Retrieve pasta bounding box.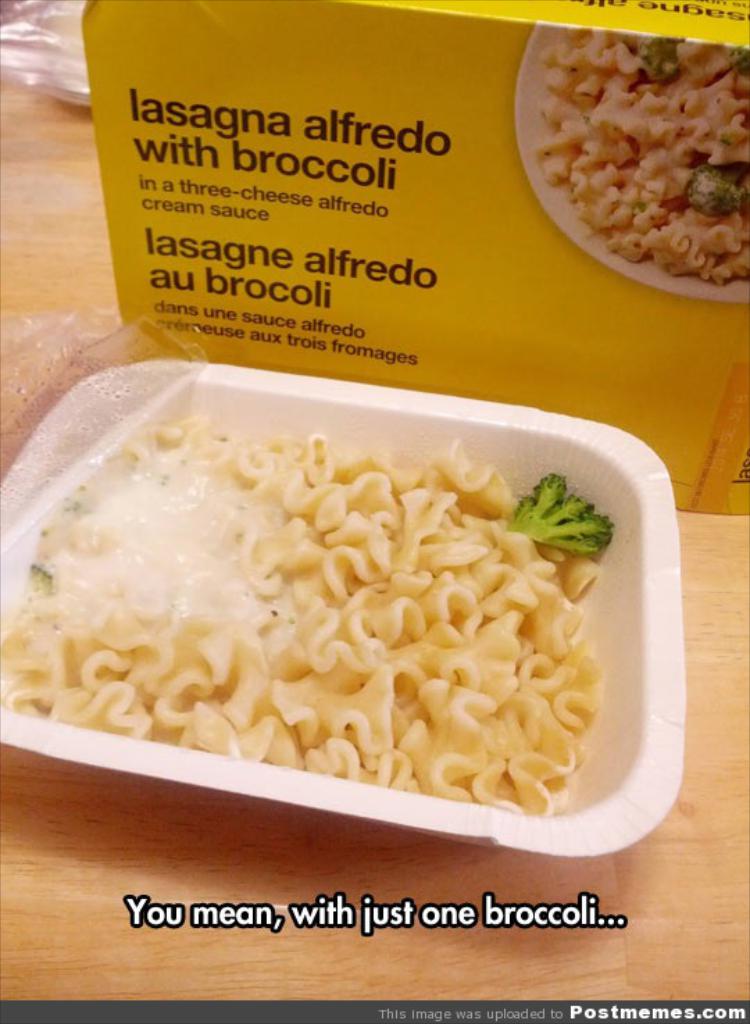
Bounding box: 0, 374, 628, 821.
